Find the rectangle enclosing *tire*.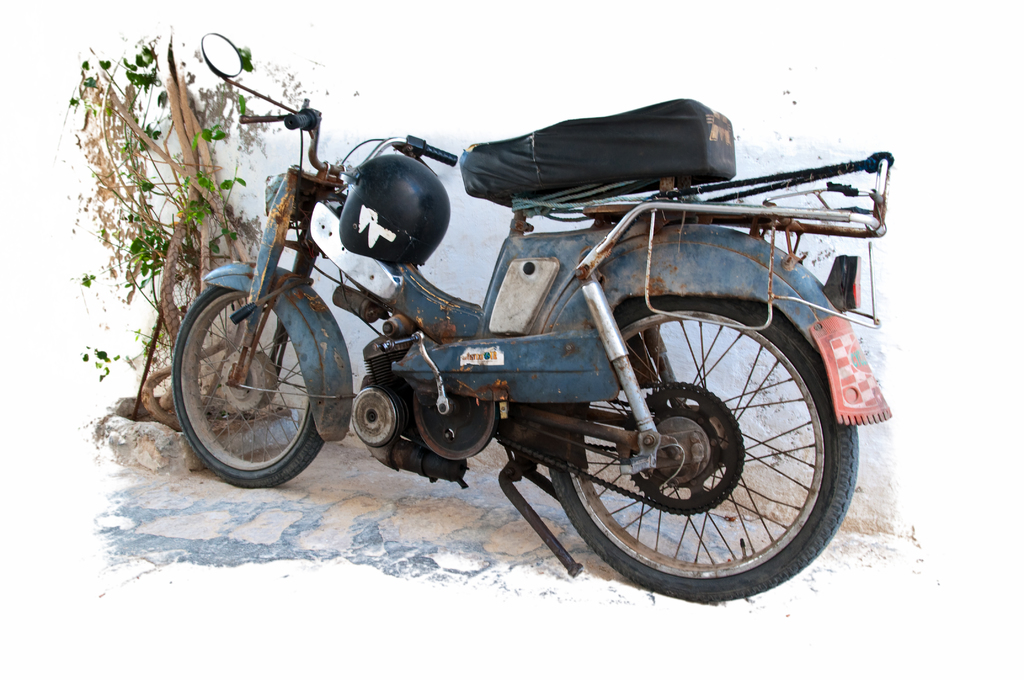
<box>172,286,325,489</box>.
